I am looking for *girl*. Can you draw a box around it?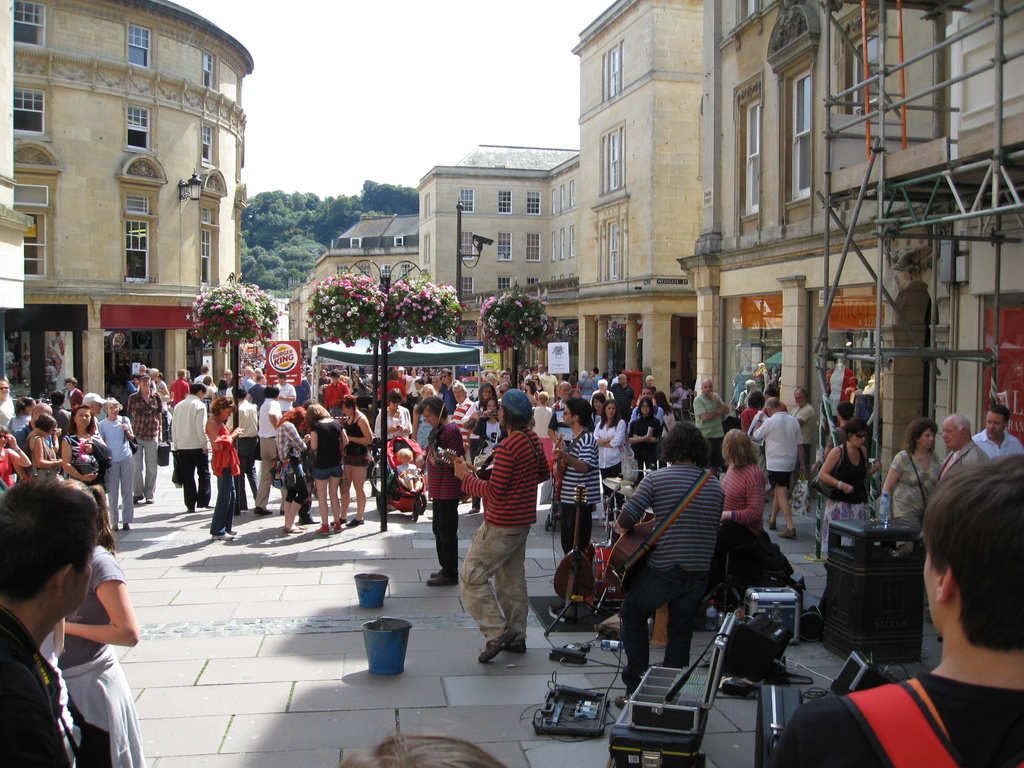
Sure, the bounding box is x1=63 y1=403 x2=105 y2=474.
